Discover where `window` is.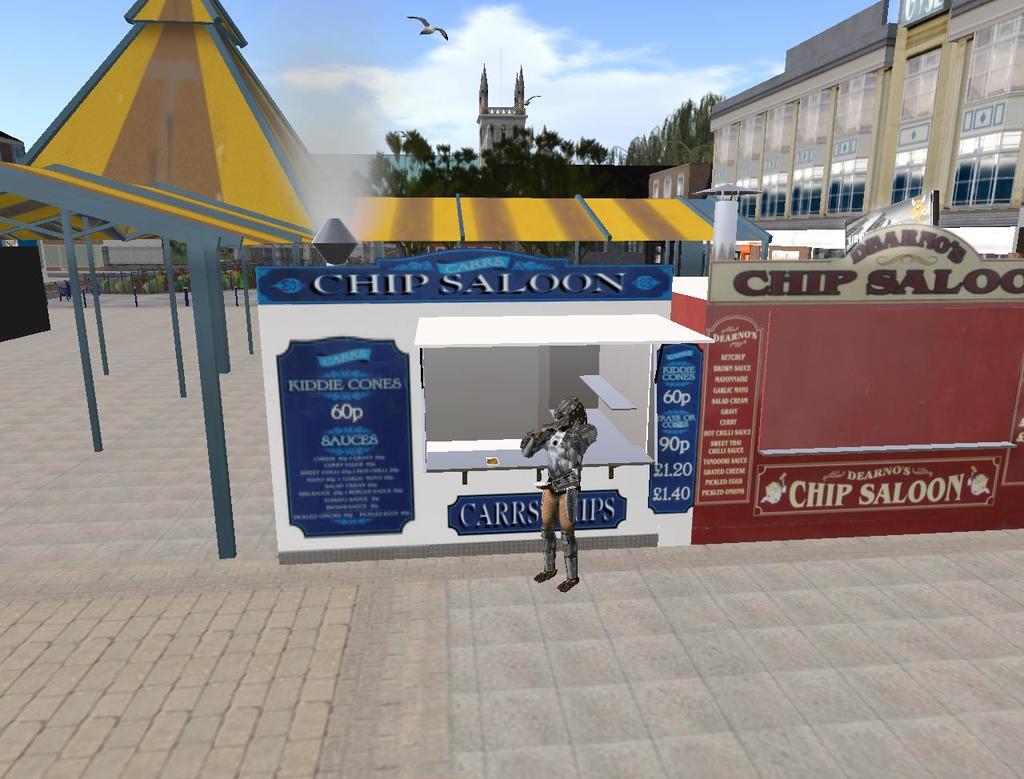
Discovered at bbox=(826, 154, 868, 213).
